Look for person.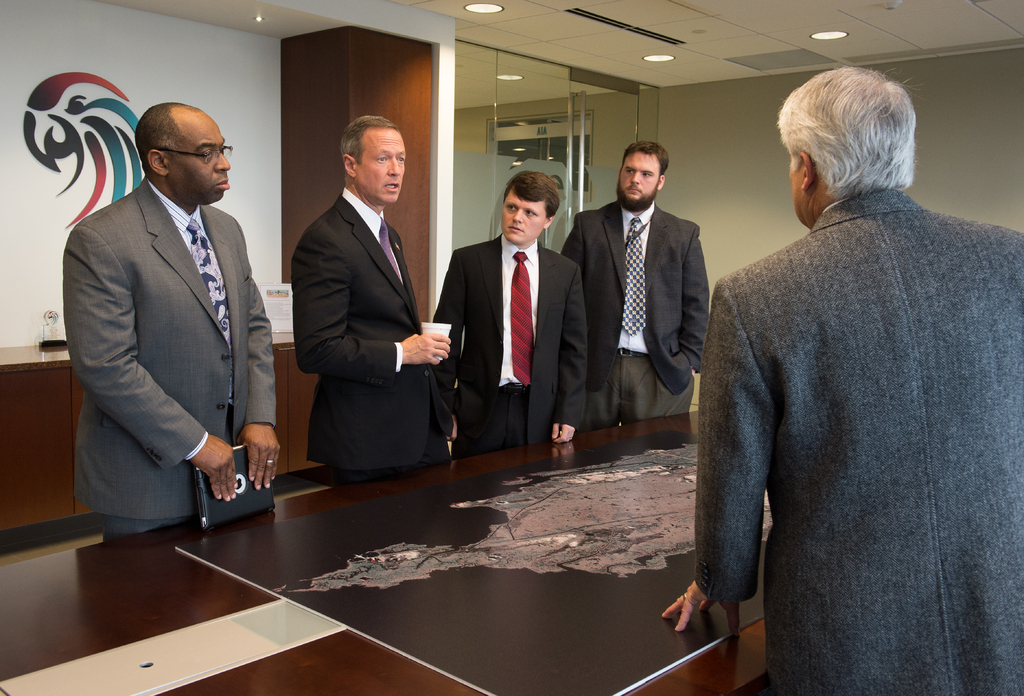
Found: bbox(557, 138, 716, 428).
